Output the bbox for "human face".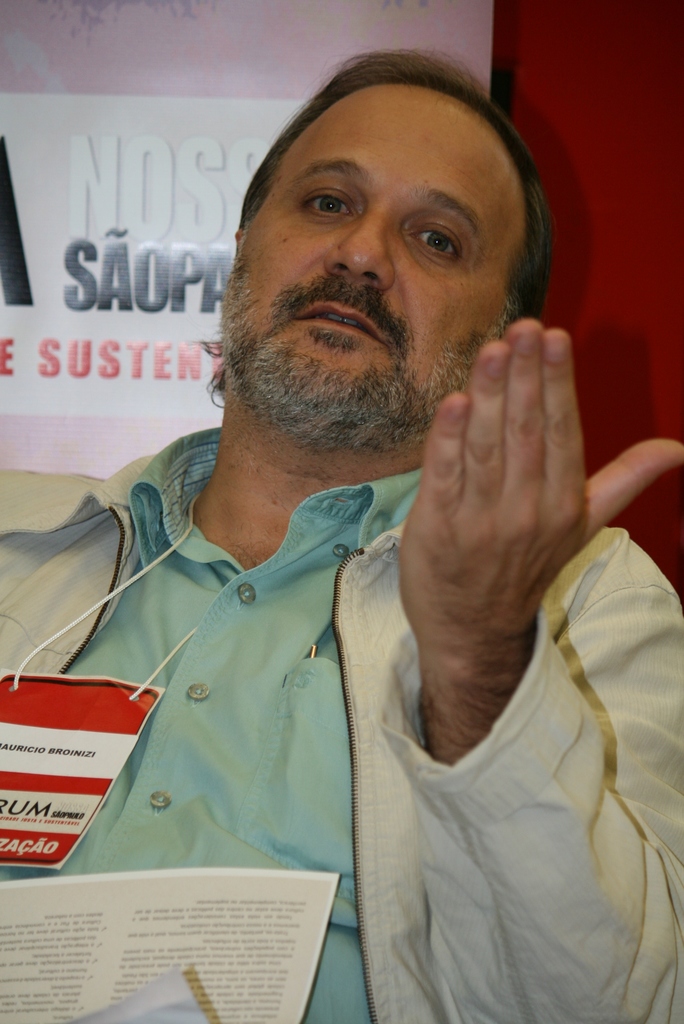
x1=212, y1=67, x2=537, y2=445.
